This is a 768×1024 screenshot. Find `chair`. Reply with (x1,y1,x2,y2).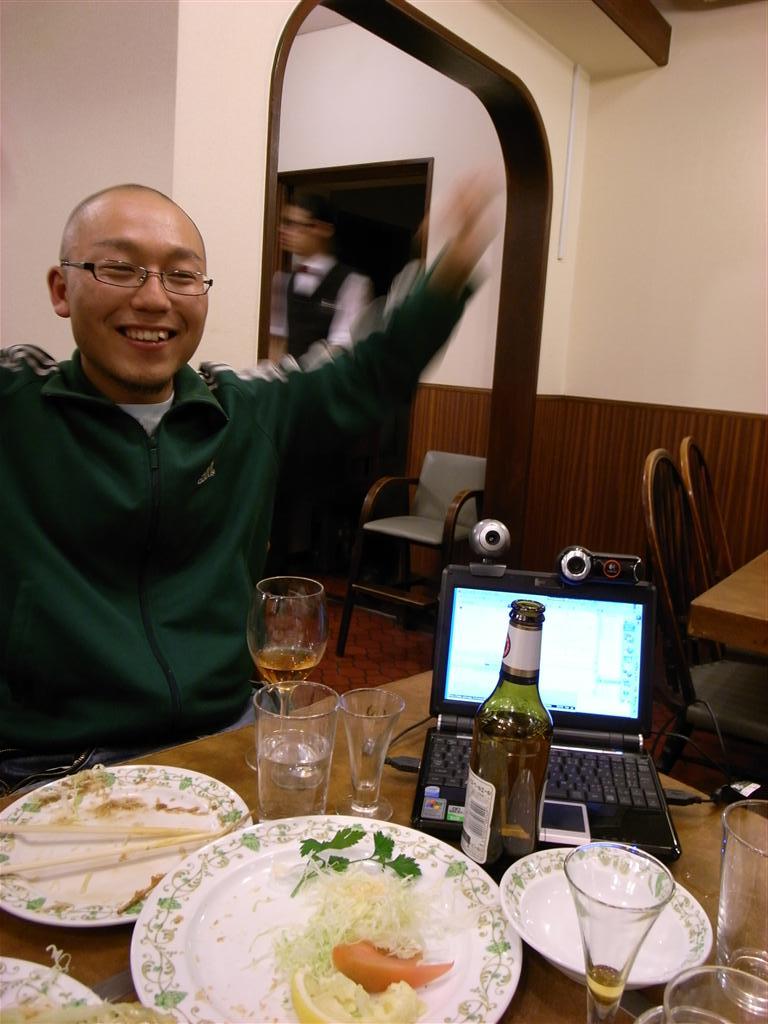
(333,448,485,659).
